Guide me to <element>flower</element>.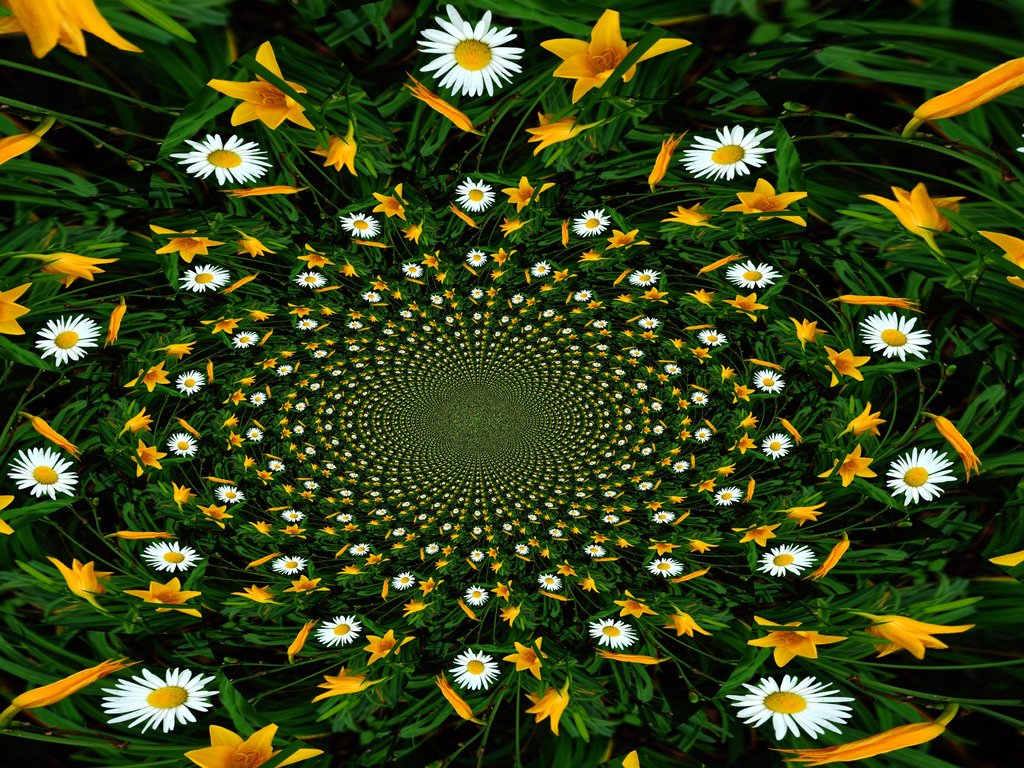
Guidance: detection(316, 667, 371, 700).
